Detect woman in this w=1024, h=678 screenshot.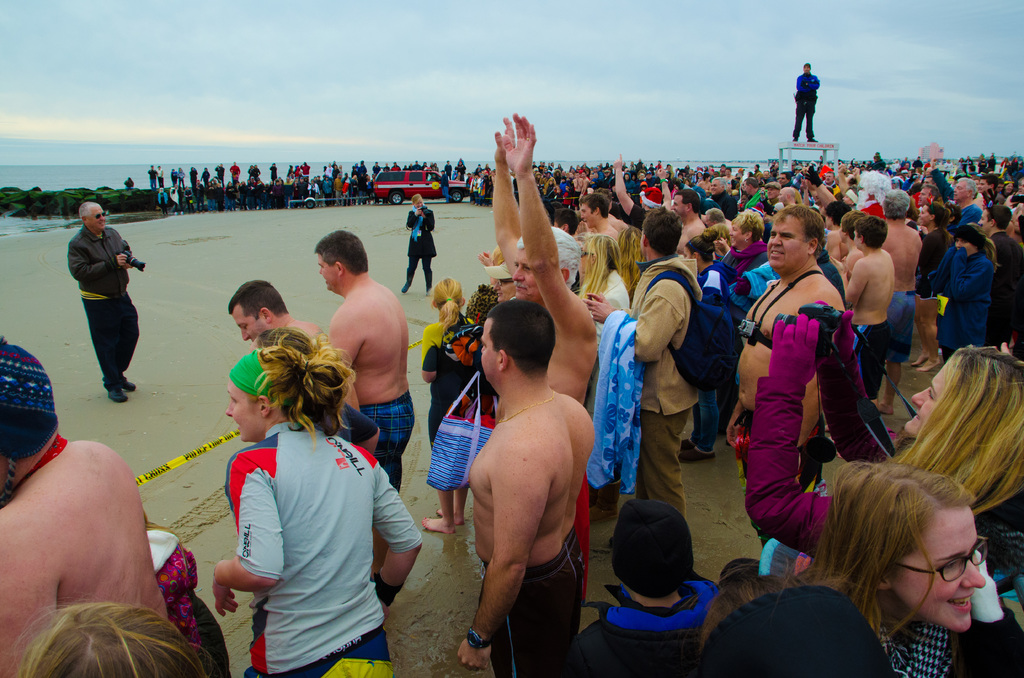
Detection: pyautogui.locateOnScreen(729, 202, 766, 323).
